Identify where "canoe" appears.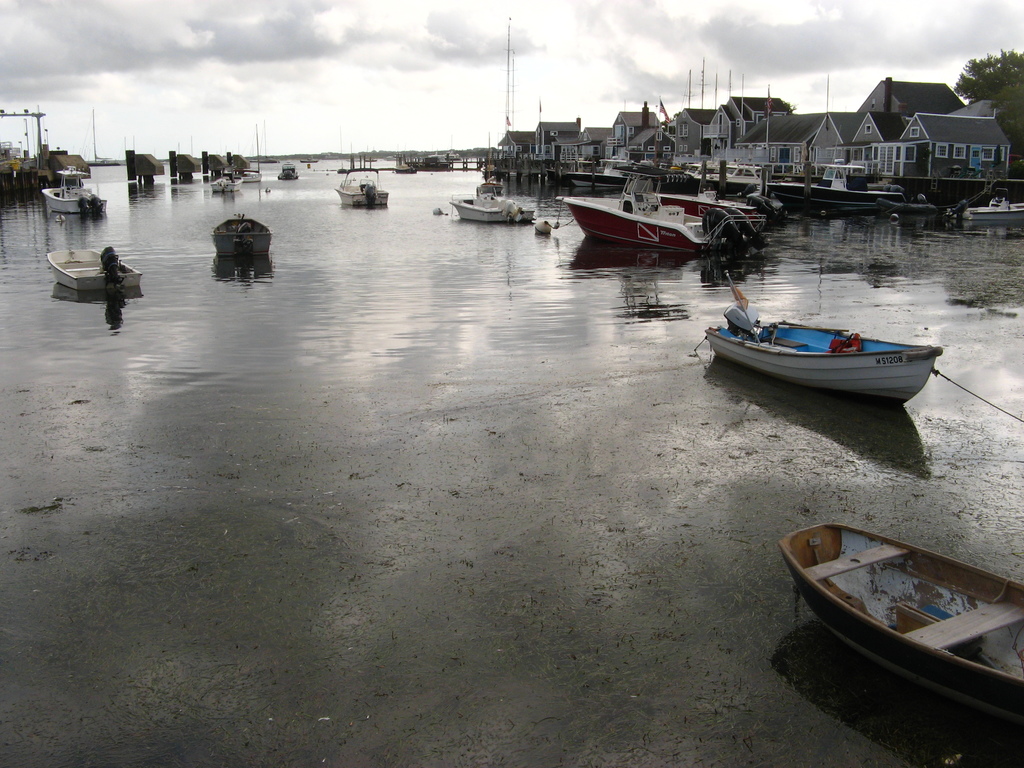
Appears at {"left": 40, "top": 184, "right": 101, "bottom": 219}.
